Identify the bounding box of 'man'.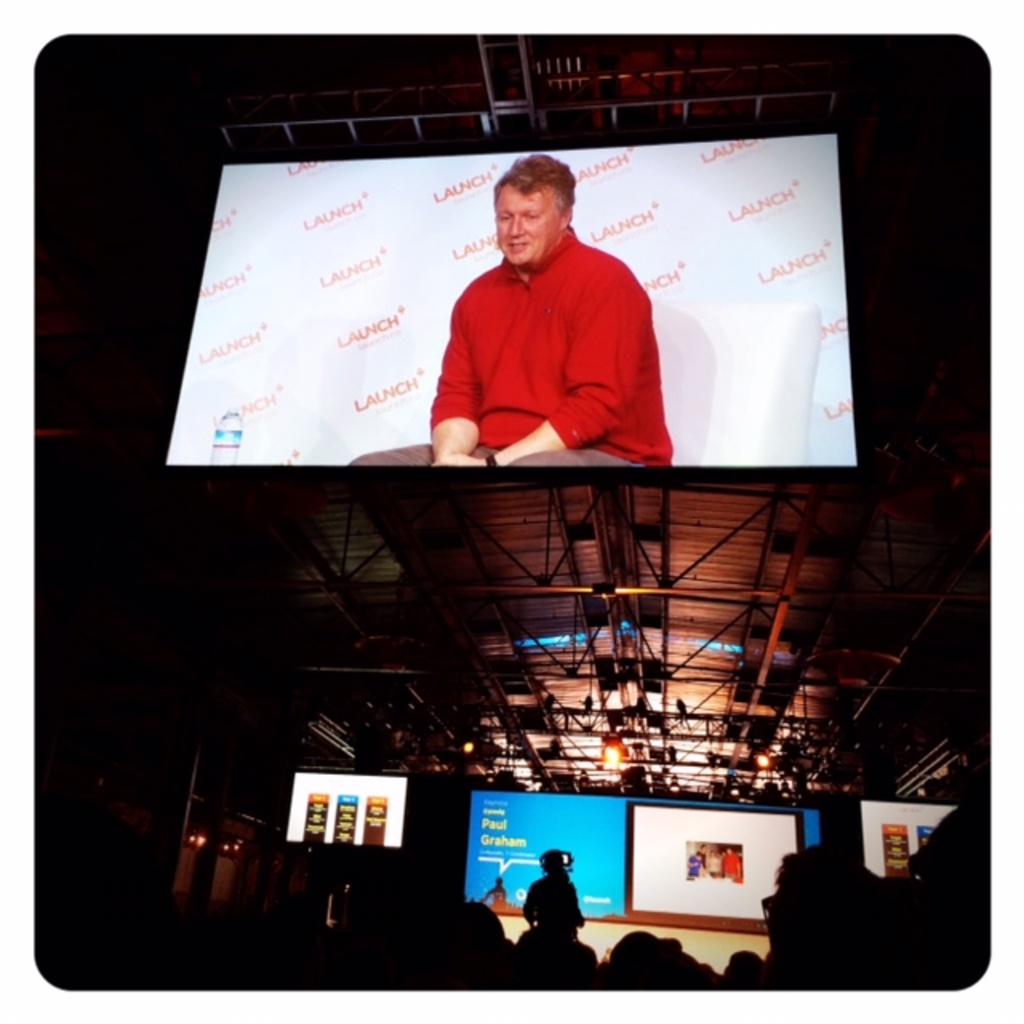
522,846,584,933.
